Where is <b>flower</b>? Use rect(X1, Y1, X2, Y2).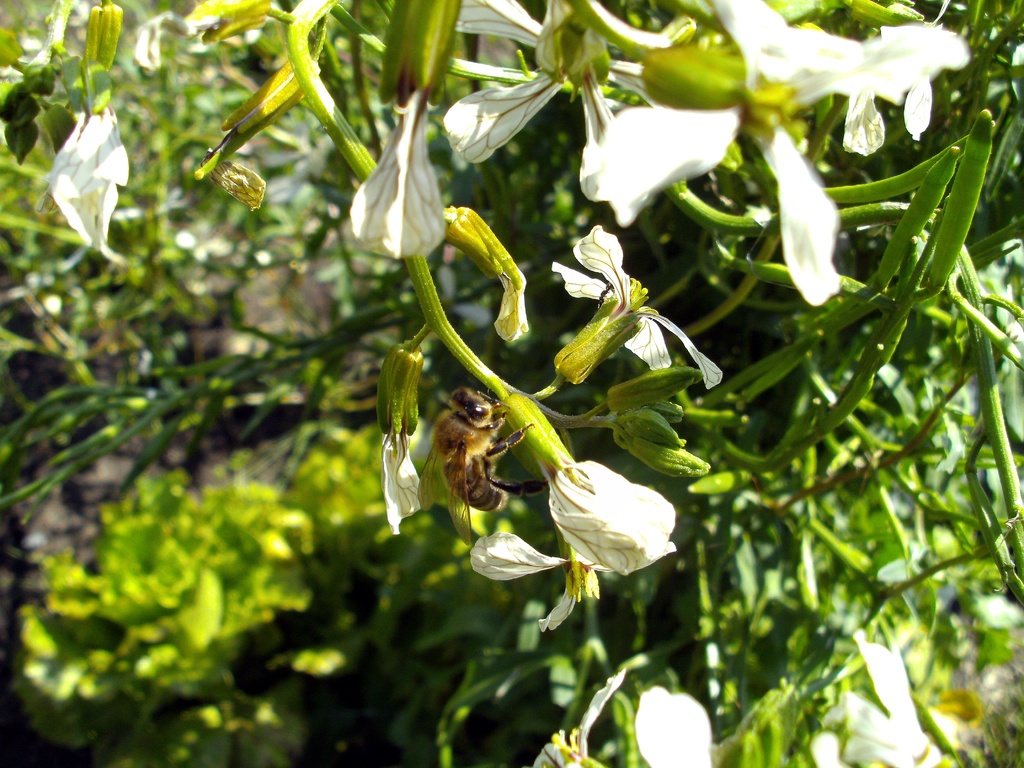
rect(530, 664, 627, 767).
